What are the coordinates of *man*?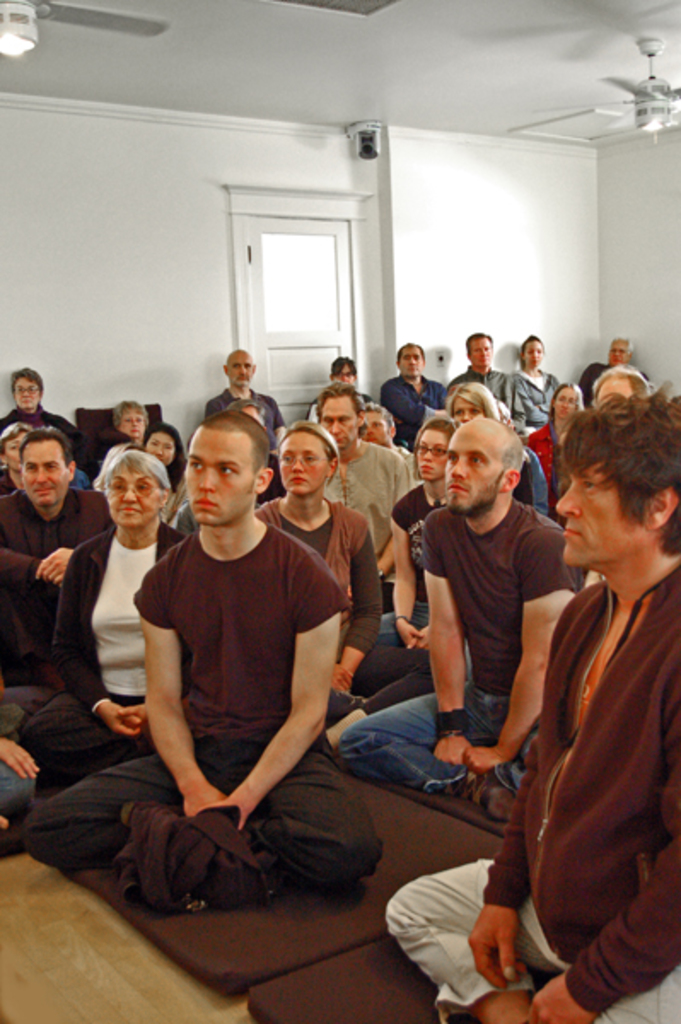
locate(338, 413, 587, 824).
